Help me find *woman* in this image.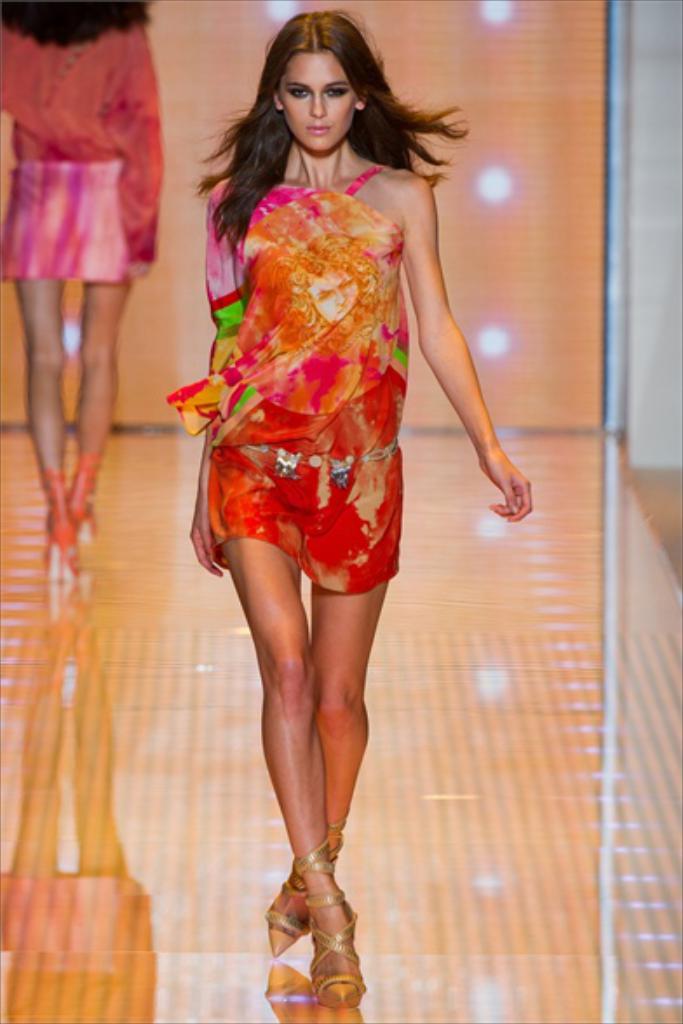
Found it: bbox(148, 7, 458, 942).
